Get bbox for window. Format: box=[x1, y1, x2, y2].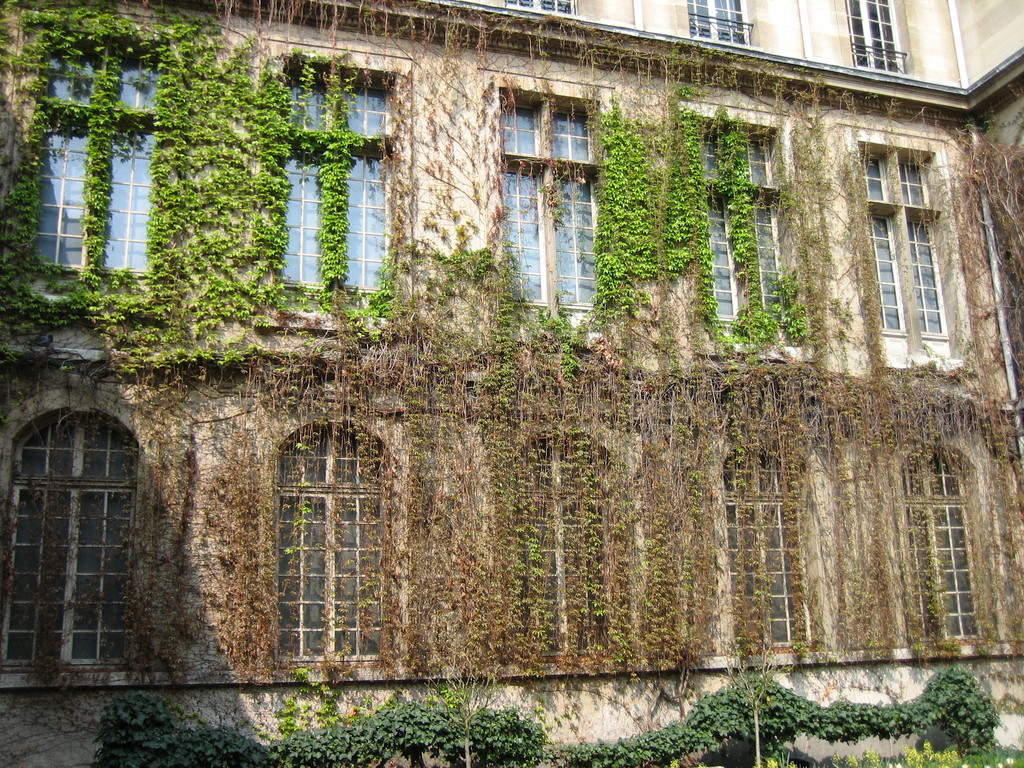
box=[29, 35, 157, 270].
